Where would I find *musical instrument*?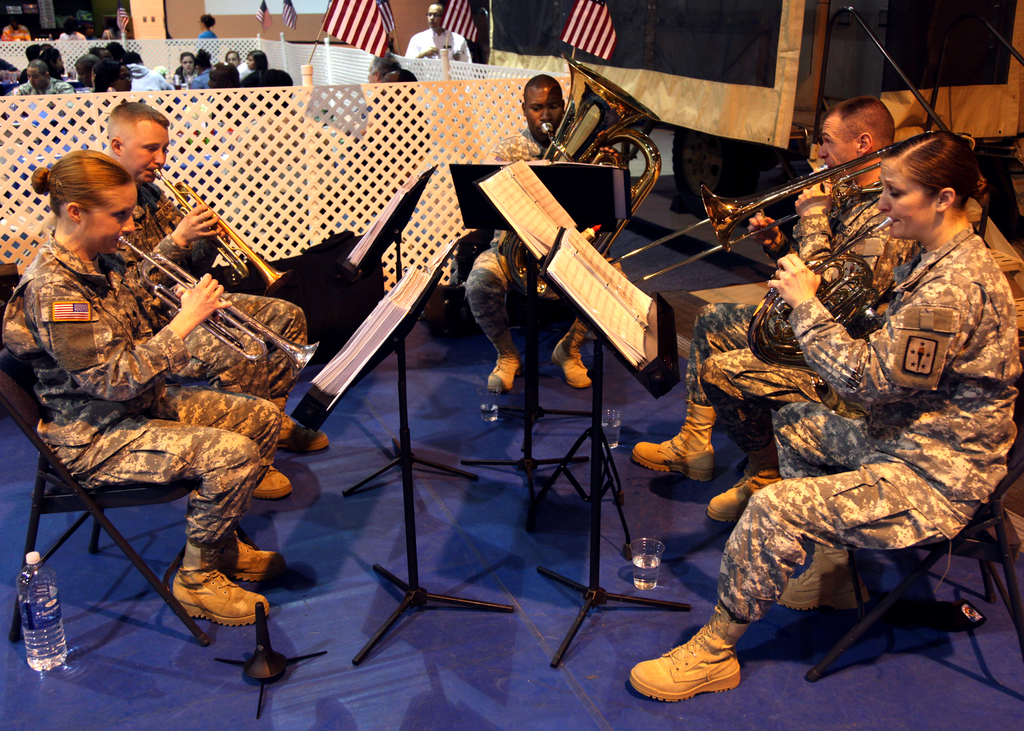
At 114, 234, 320, 380.
